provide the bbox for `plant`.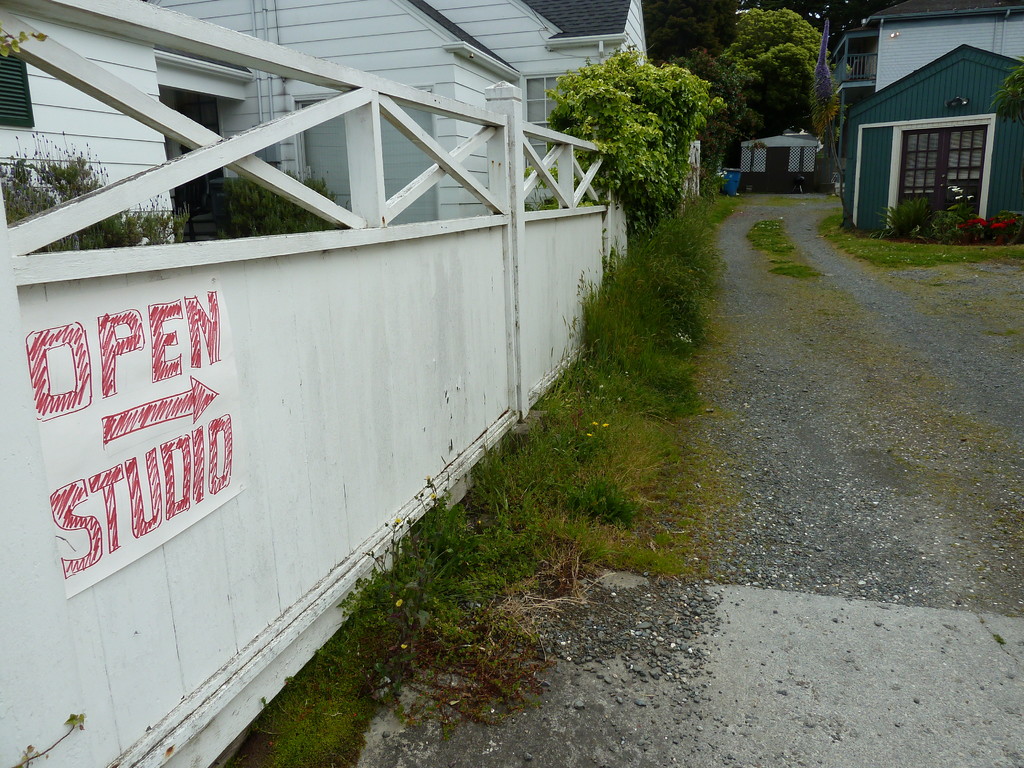
[left=541, top=38, right=725, bottom=236].
